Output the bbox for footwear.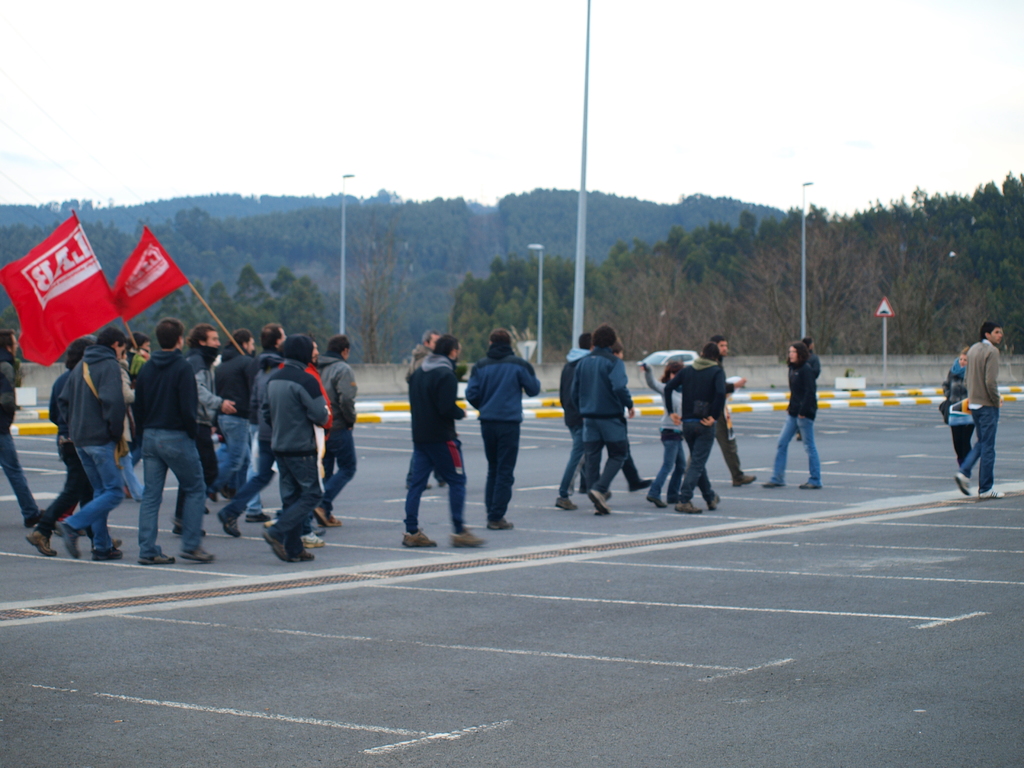
box=[97, 544, 124, 561].
